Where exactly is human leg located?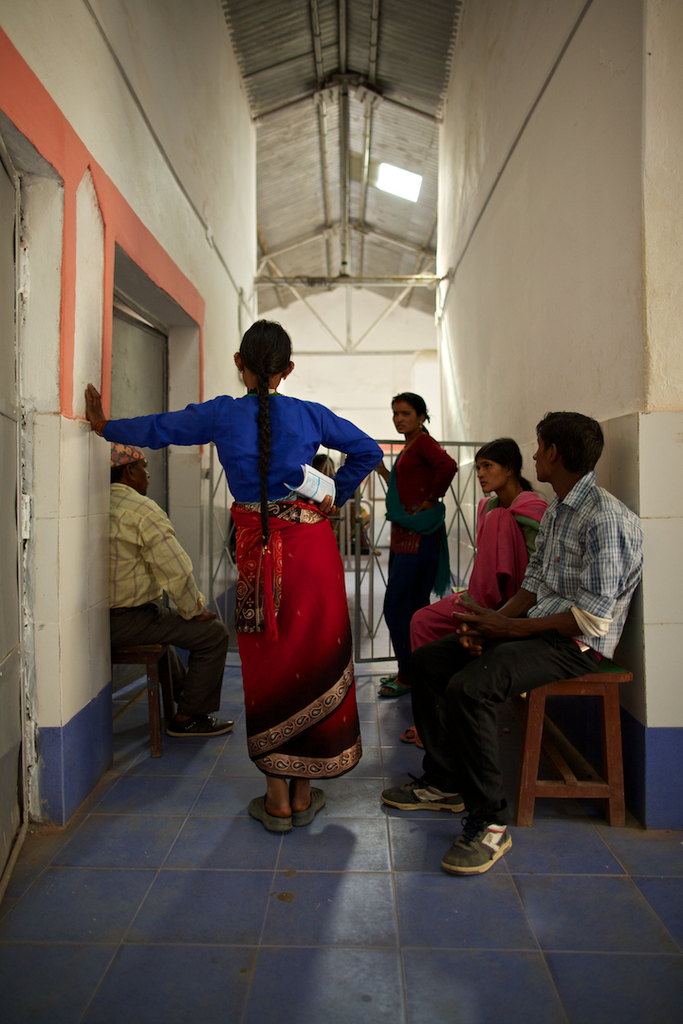
Its bounding box is 109, 606, 233, 737.
